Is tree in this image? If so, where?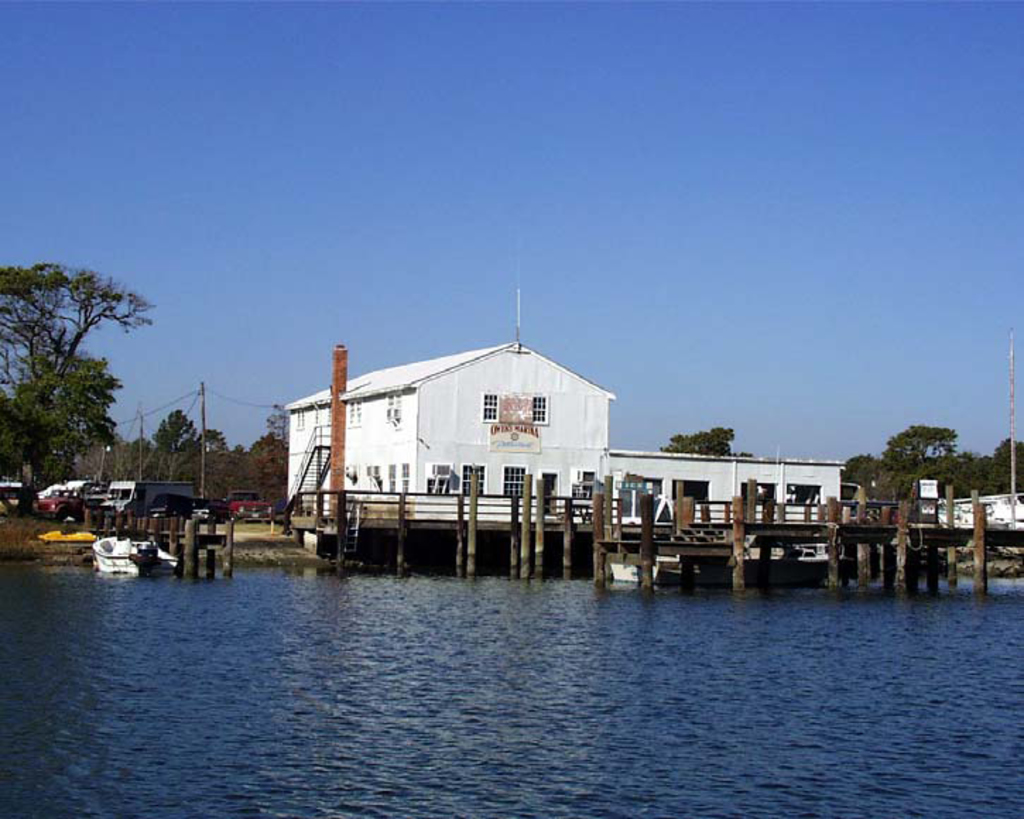
Yes, at <bbox>240, 425, 292, 497</bbox>.
